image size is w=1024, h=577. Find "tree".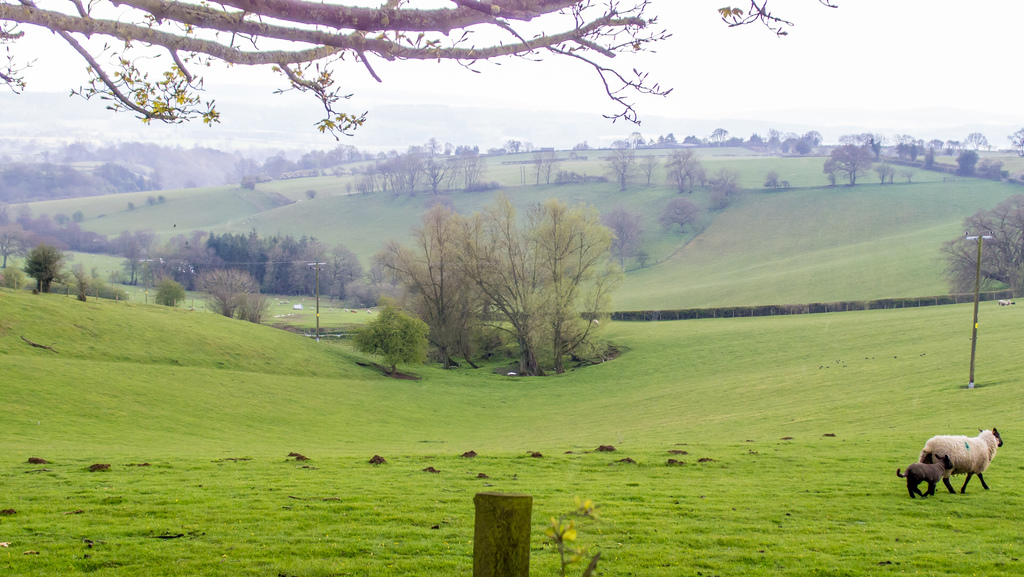
rect(666, 146, 708, 196).
